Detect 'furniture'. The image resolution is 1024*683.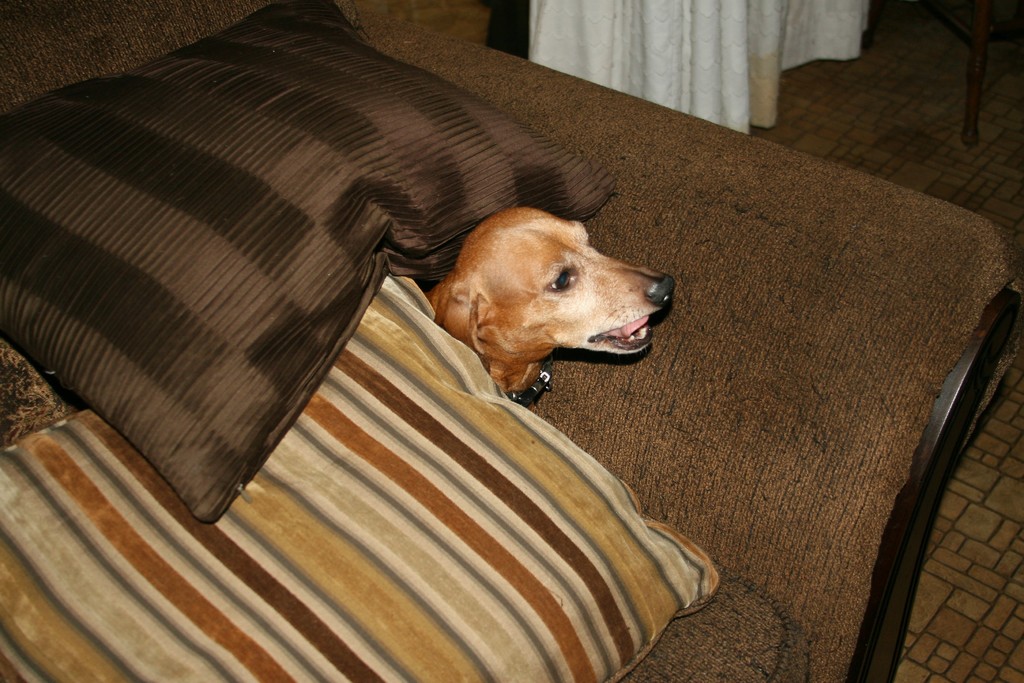
detection(926, 0, 1023, 145).
